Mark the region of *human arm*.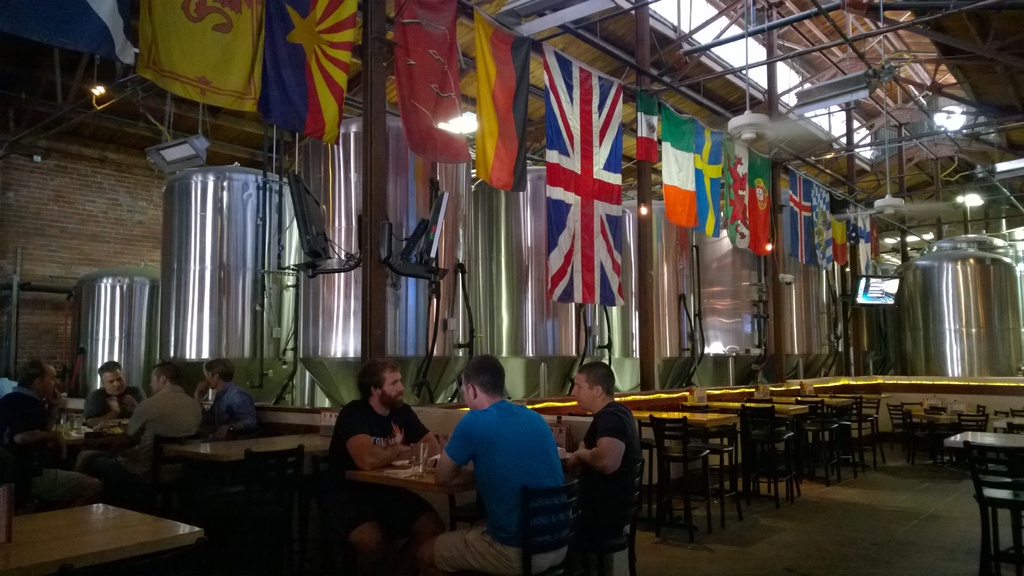
Region: Rect(431, 414, 484, 481).
